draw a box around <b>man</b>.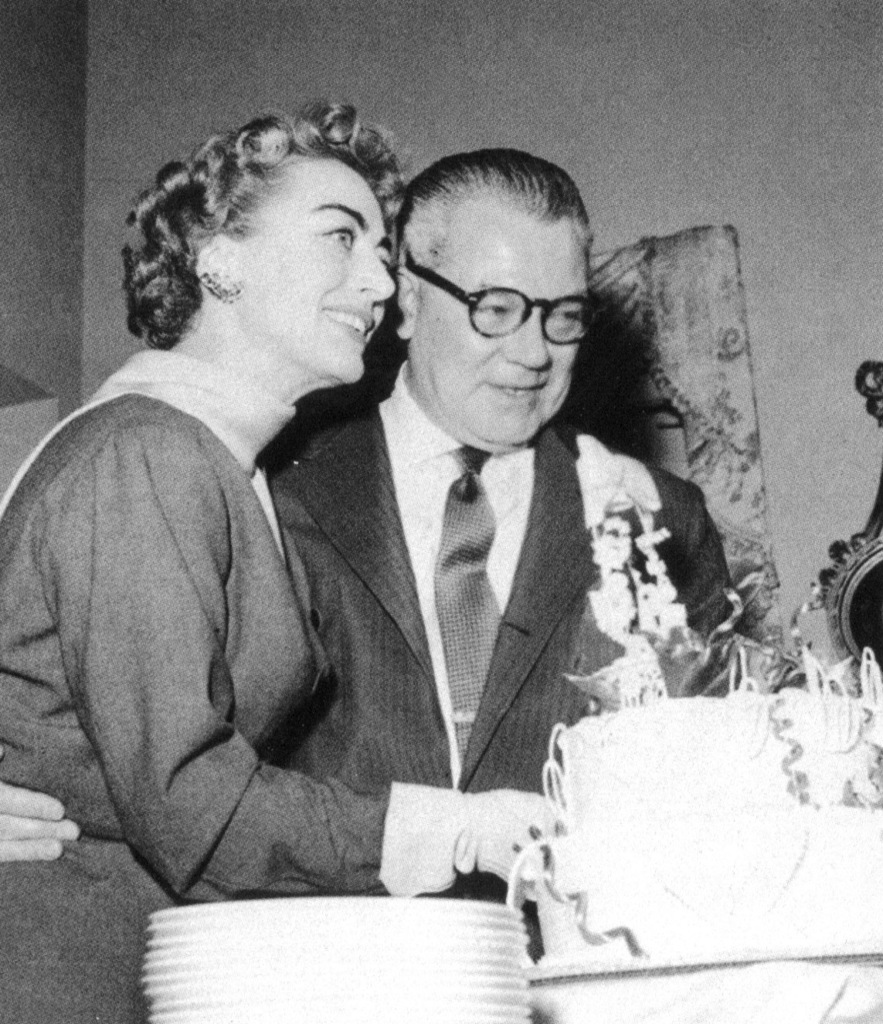
bbox=[0, 149, 732, 951].
